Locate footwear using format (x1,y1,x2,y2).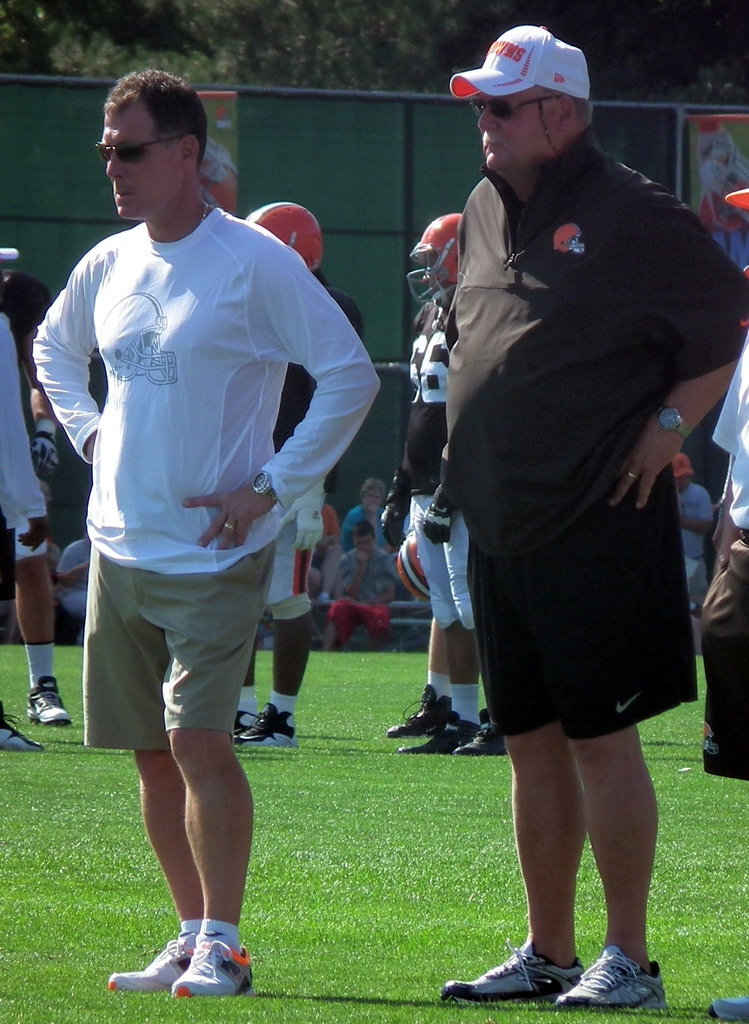
(234,694,298,745).
